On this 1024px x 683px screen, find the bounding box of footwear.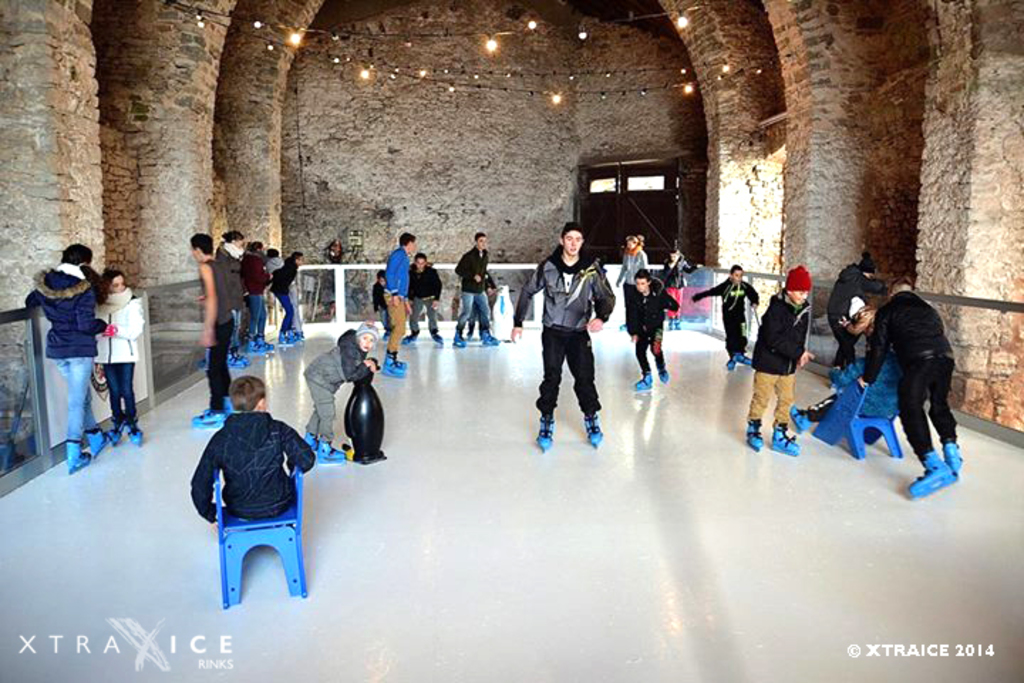
Bounding box: 220 398 232 415.
